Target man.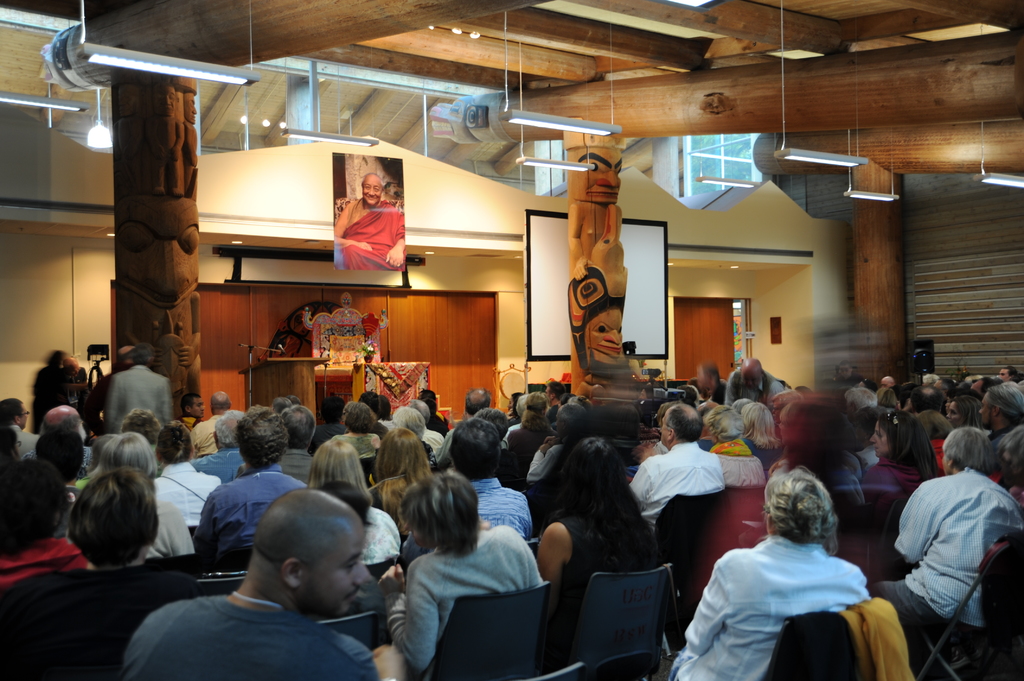
Target region: (x1=968, y1=375, x2=998, y2=400).
